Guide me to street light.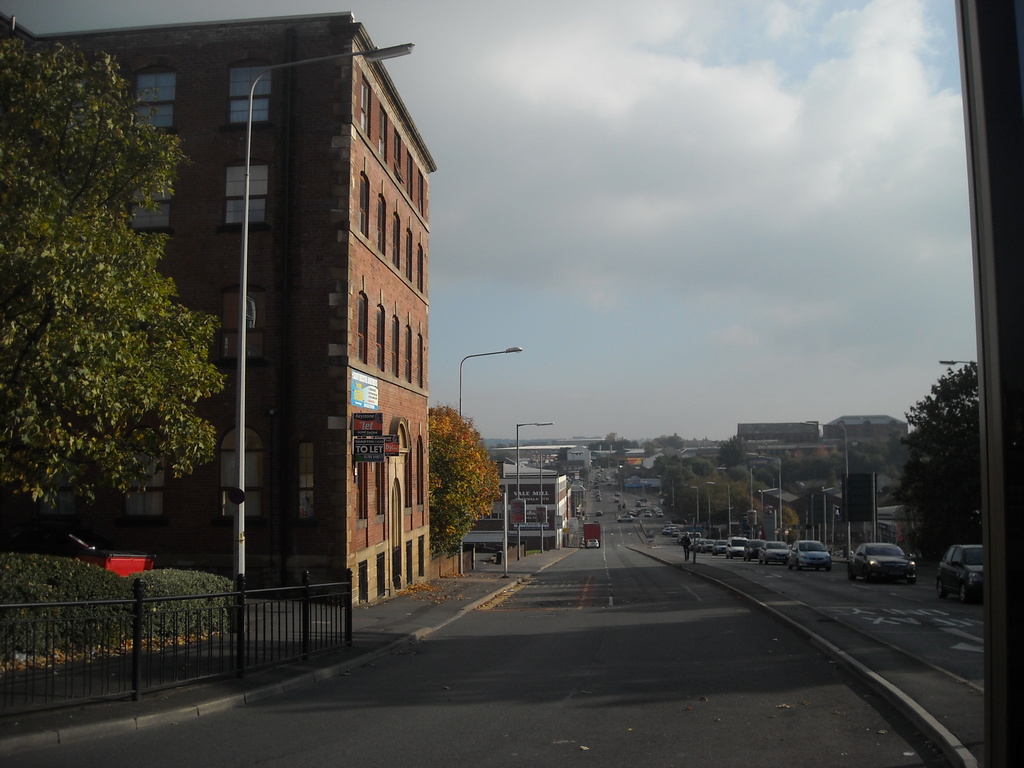
Guidance: <bbox>239, 42, 414, 627</bbox>.
